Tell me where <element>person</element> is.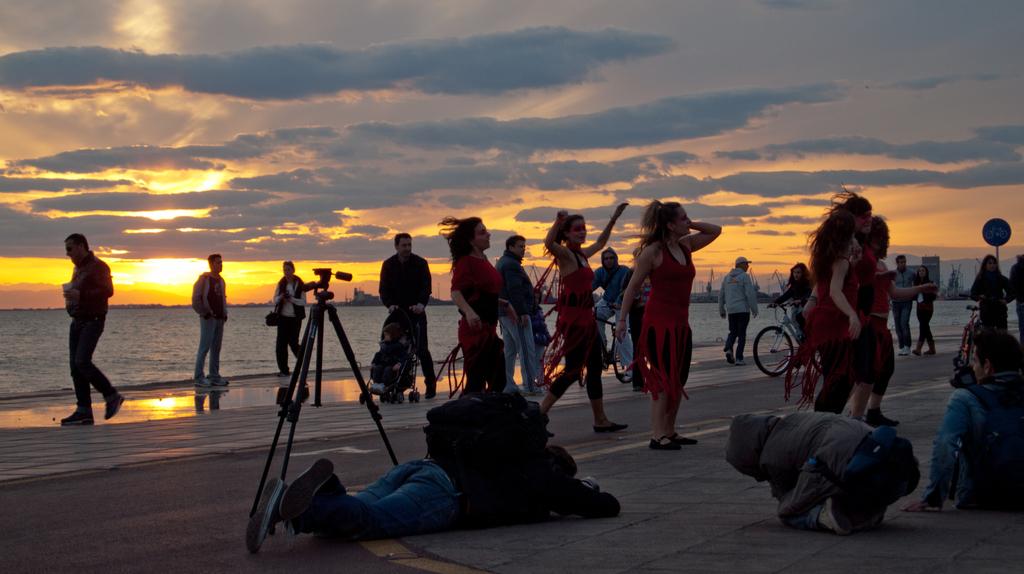
<element>person</element> is at 371, 323, 410, 385.
